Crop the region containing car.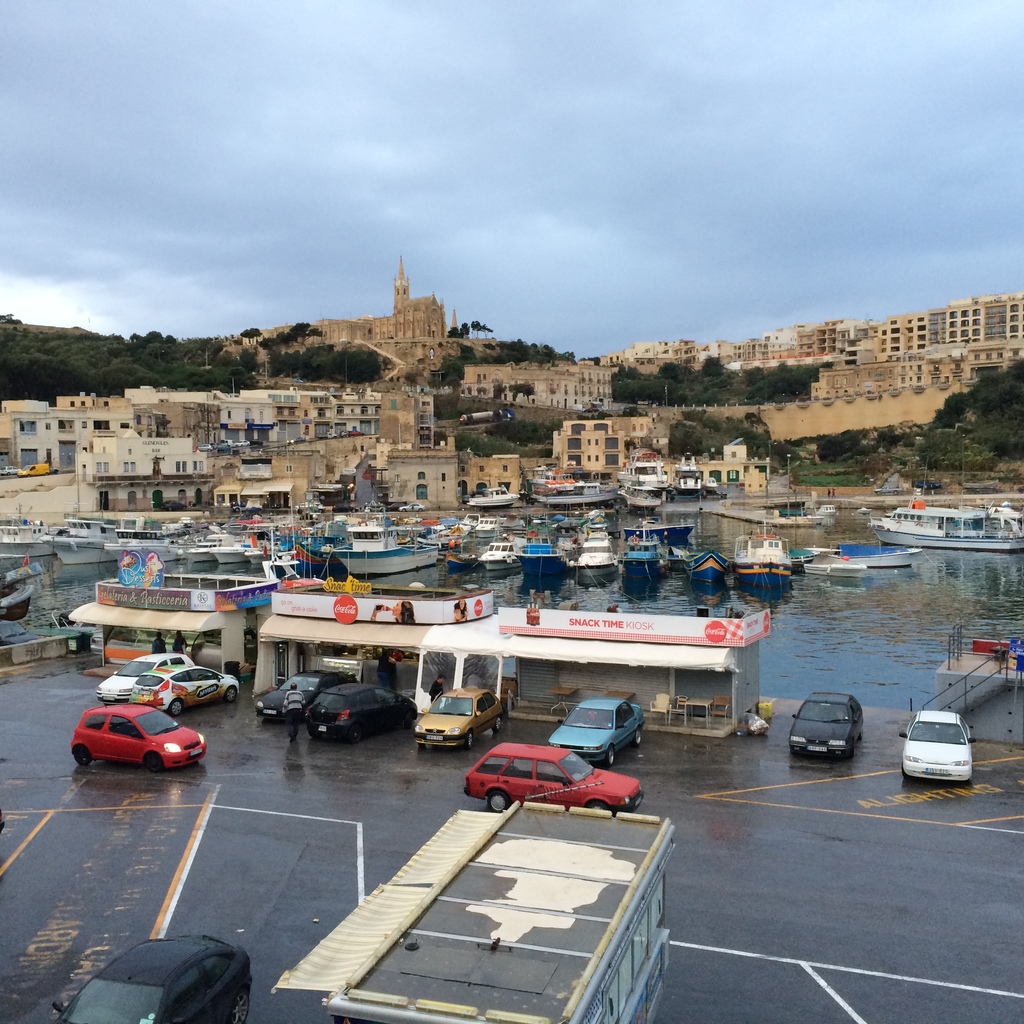
Crop region: crop(789, 694, 868, 755).
